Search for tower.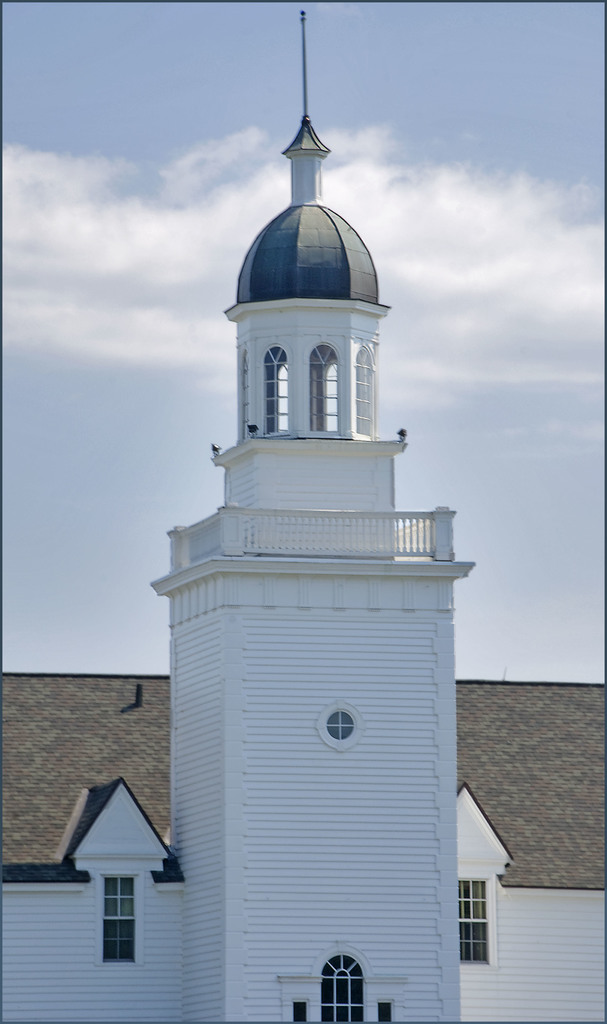
Found at bbox(149, 1, 473, 1020).
